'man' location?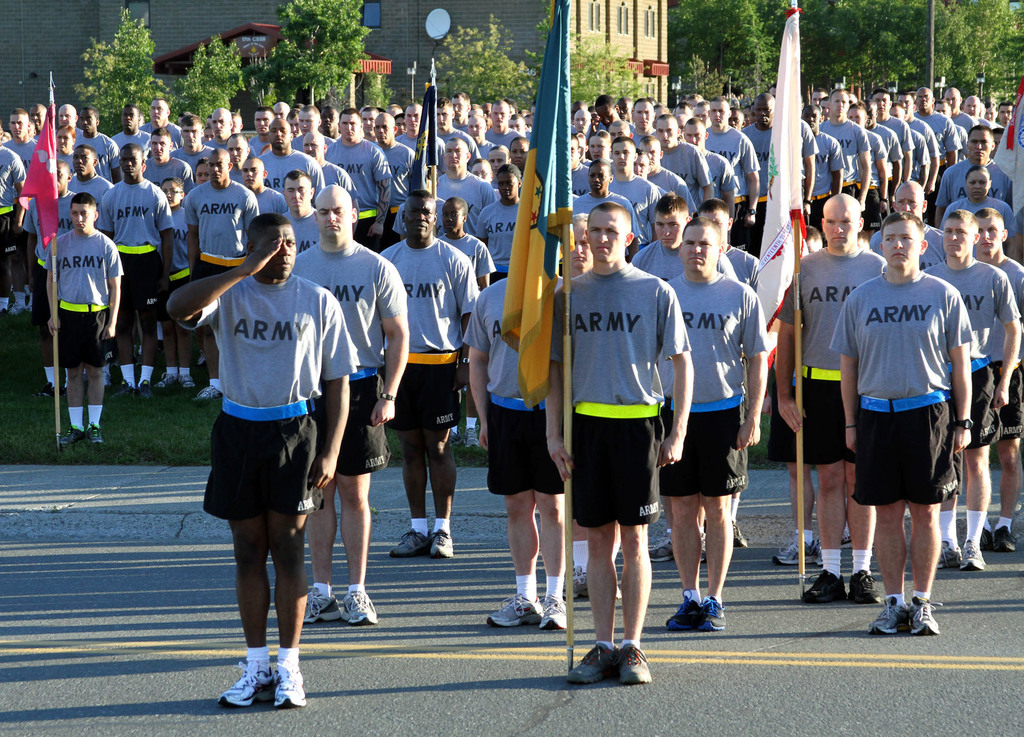
crop(627, 95, 658, 150)
